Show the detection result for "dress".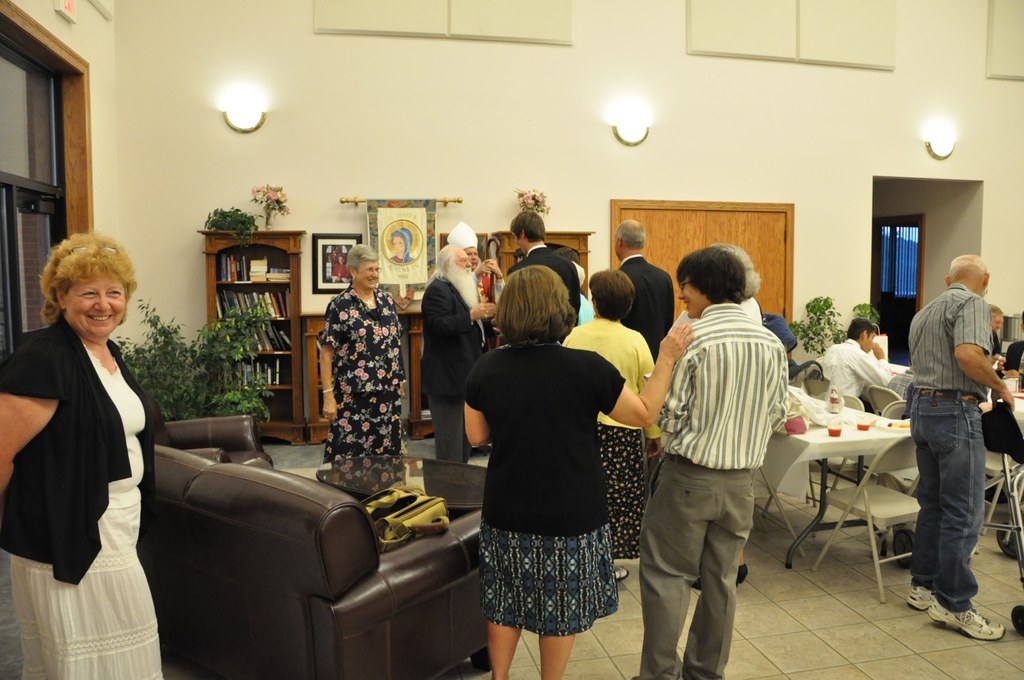
[20,316,179,679].
